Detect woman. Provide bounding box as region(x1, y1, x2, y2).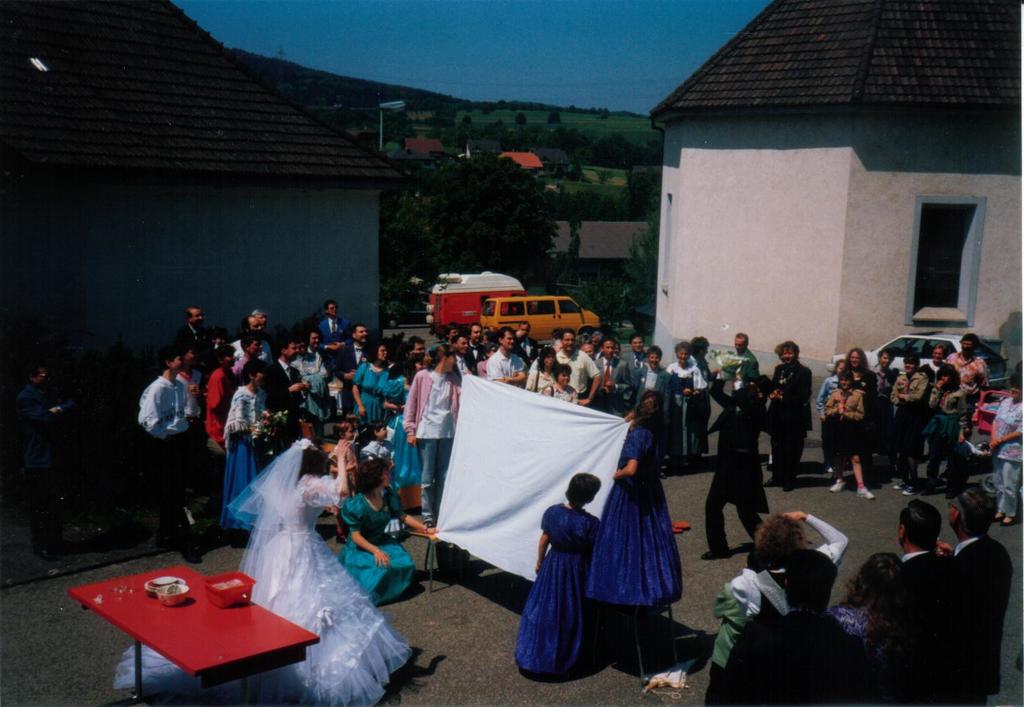
region(348, 339, 394, 429).
